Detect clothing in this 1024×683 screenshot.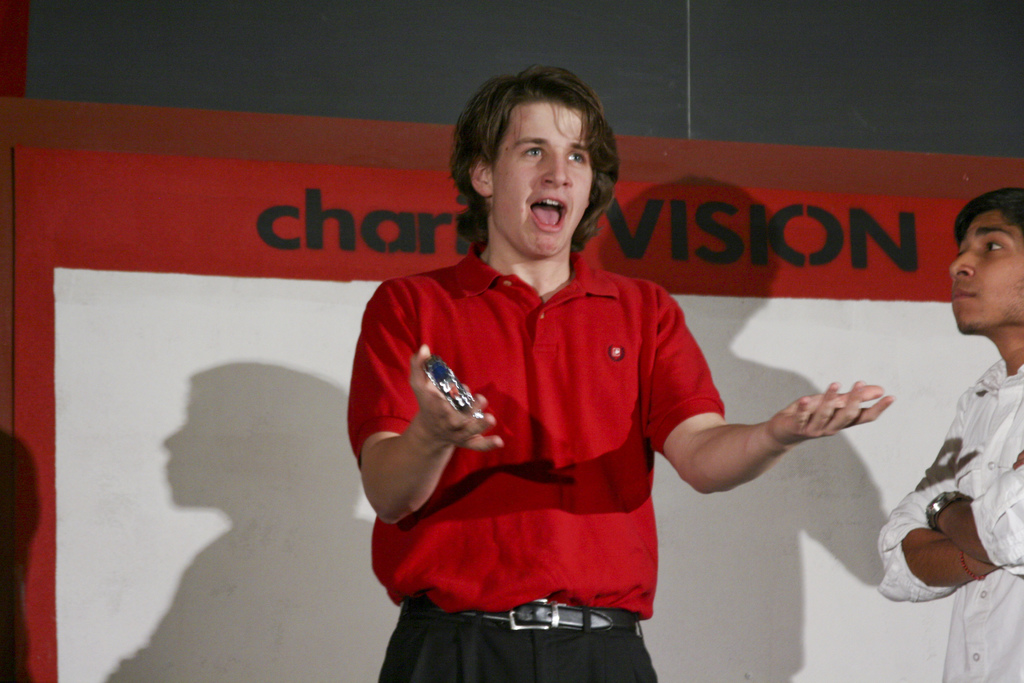
Detection: BBox(877, 359, 1023, 682).
